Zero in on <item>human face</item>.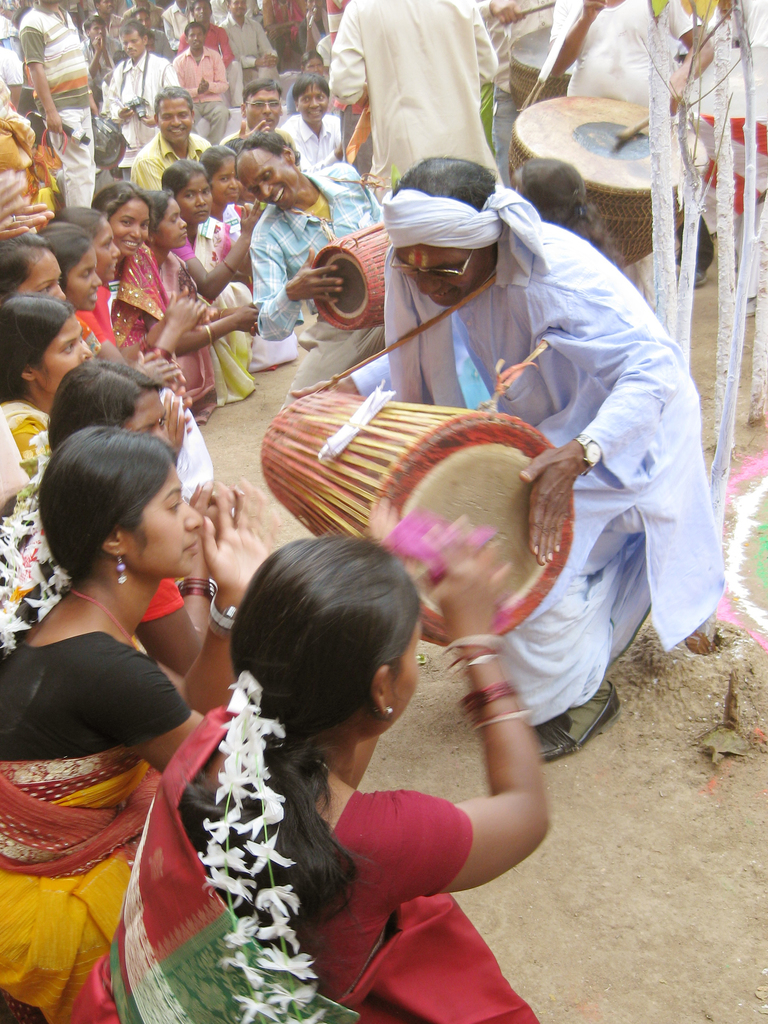
Zeroed in: [126, 467, 207, 580].
